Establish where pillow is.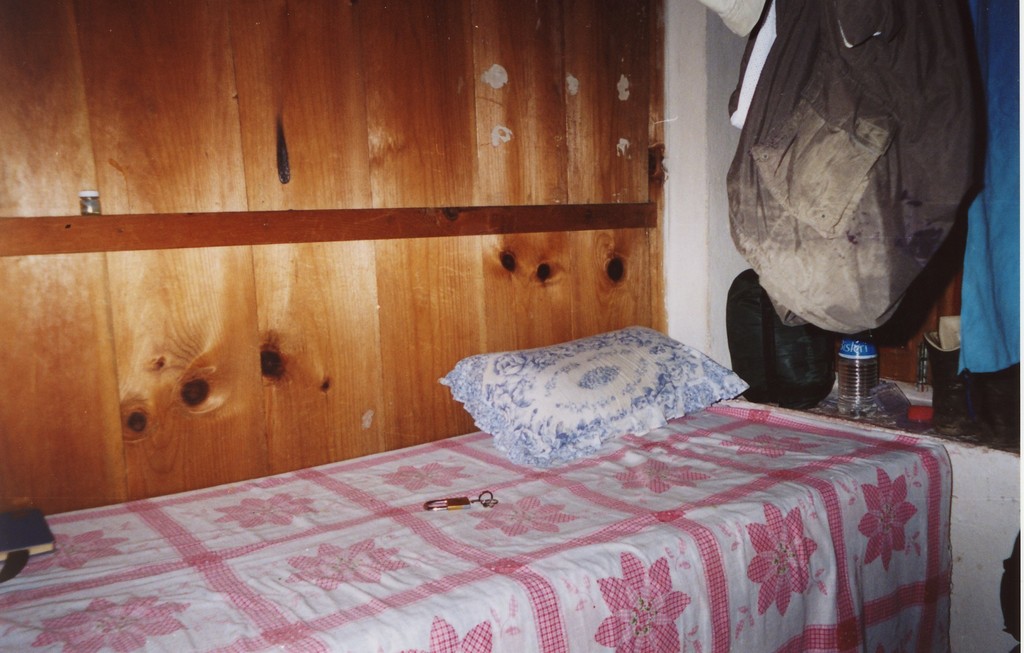
Established at region(440, 324, 747, 475).
